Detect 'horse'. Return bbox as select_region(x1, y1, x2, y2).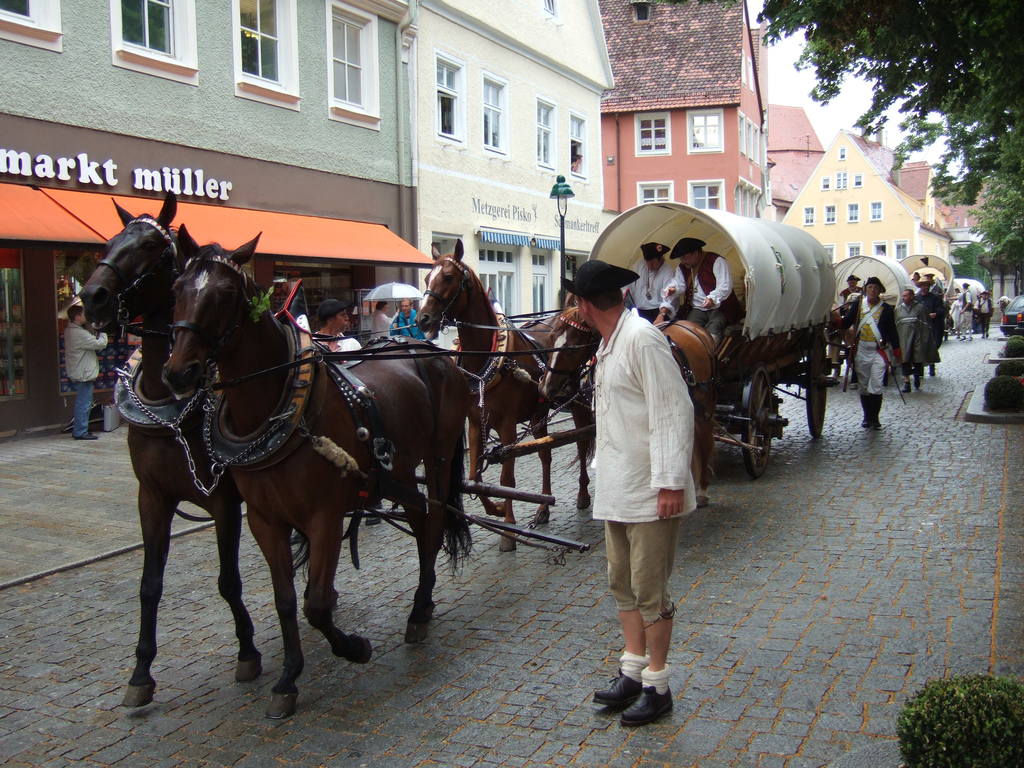
select_region(71, 186, 342, 710).
